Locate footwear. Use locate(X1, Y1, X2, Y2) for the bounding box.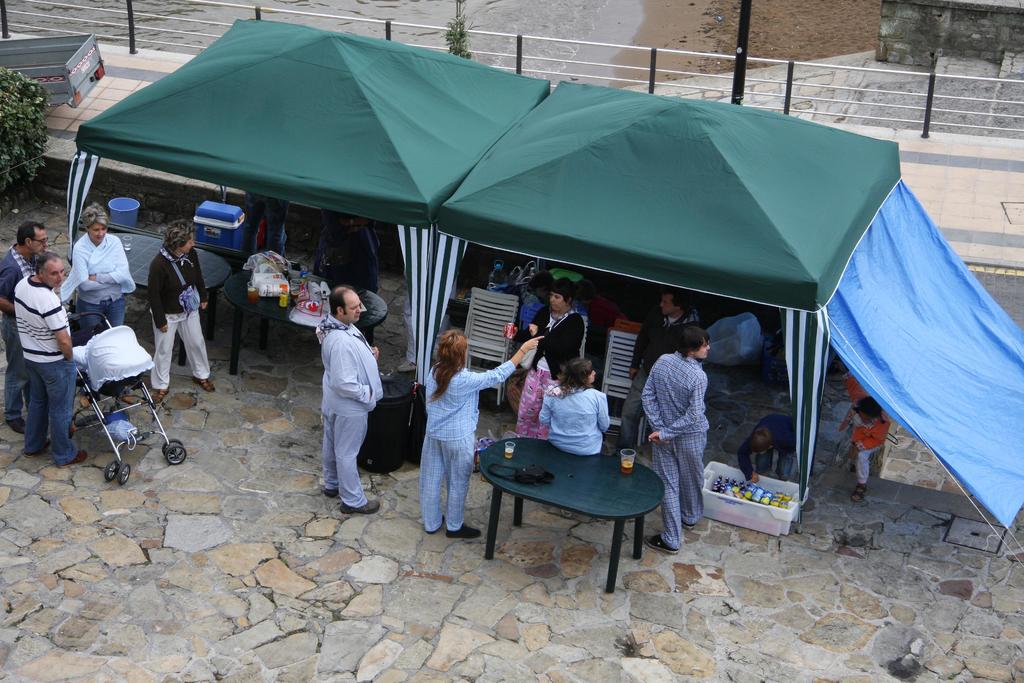
locate(25, 442, 49, 462).
